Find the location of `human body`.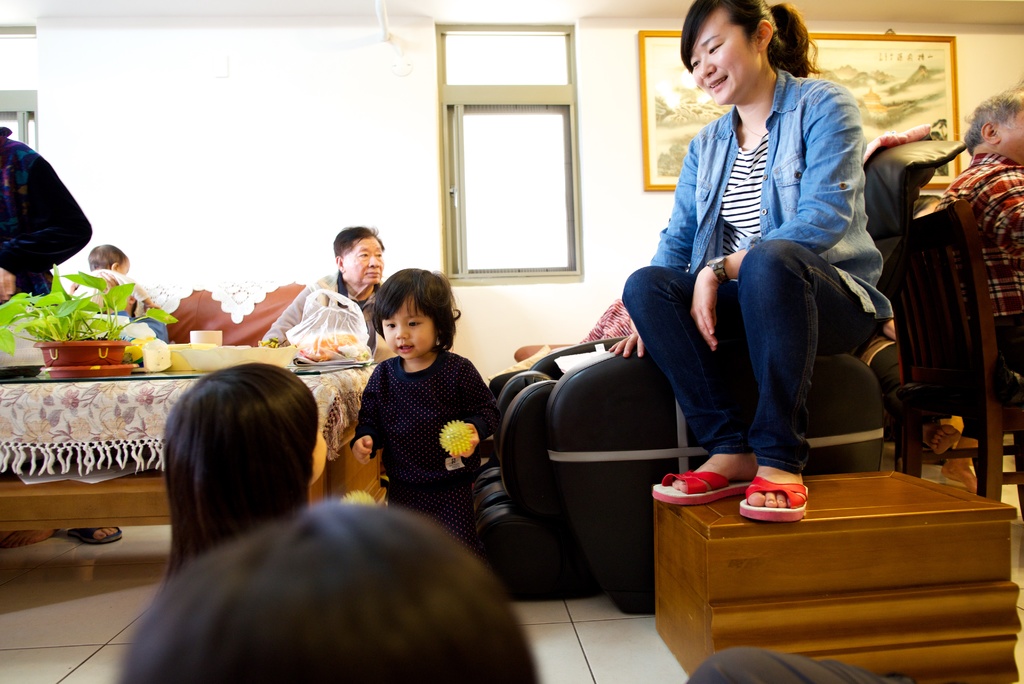
Location: bbox(67, 247, 161, 314).
